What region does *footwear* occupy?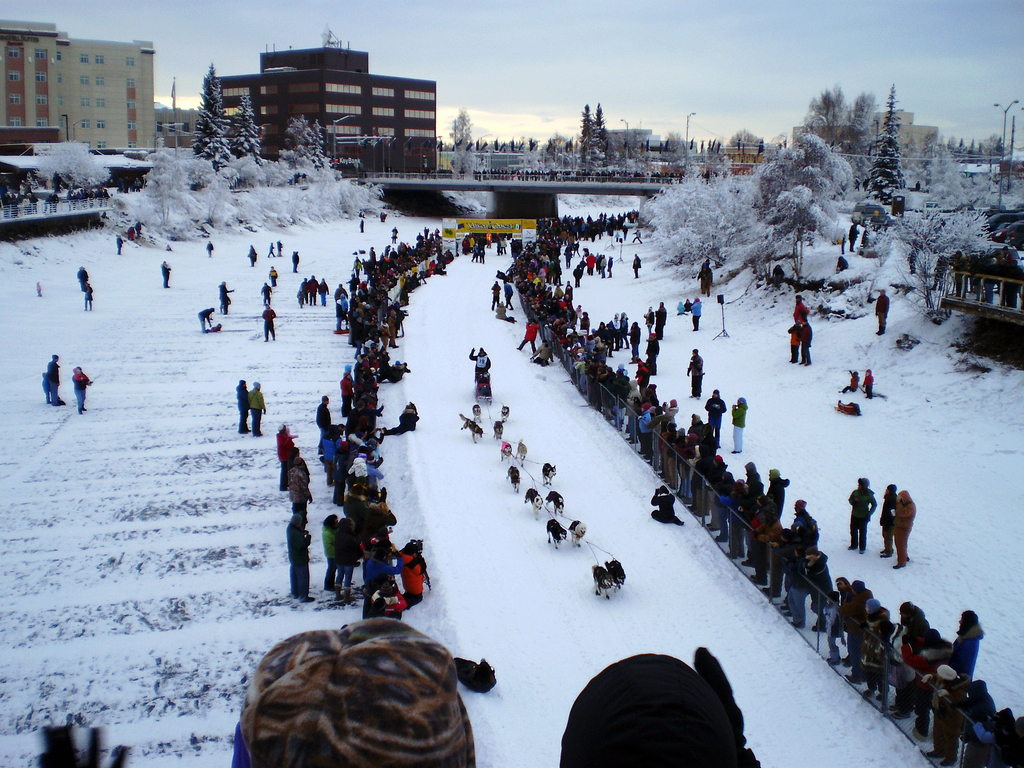
detection(810, 621, 824, 634).
